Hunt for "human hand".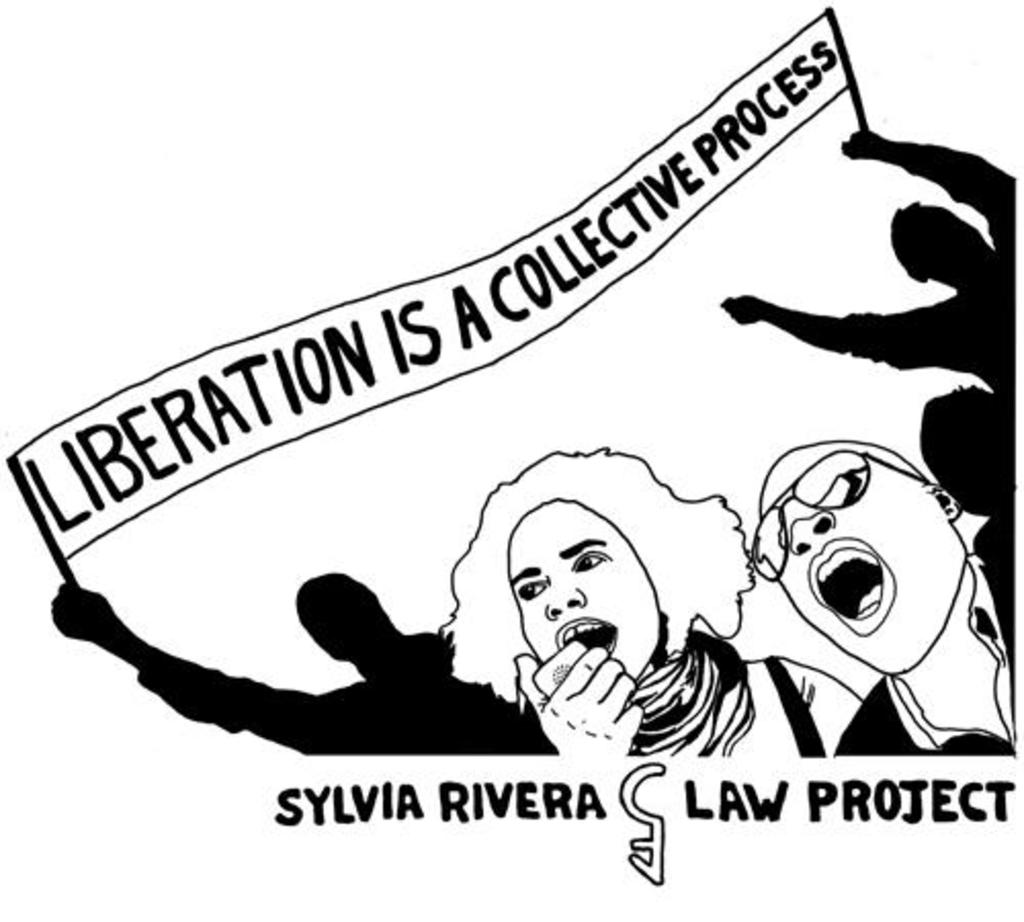
Hunted down at <box>47,582,119,641</box>.
